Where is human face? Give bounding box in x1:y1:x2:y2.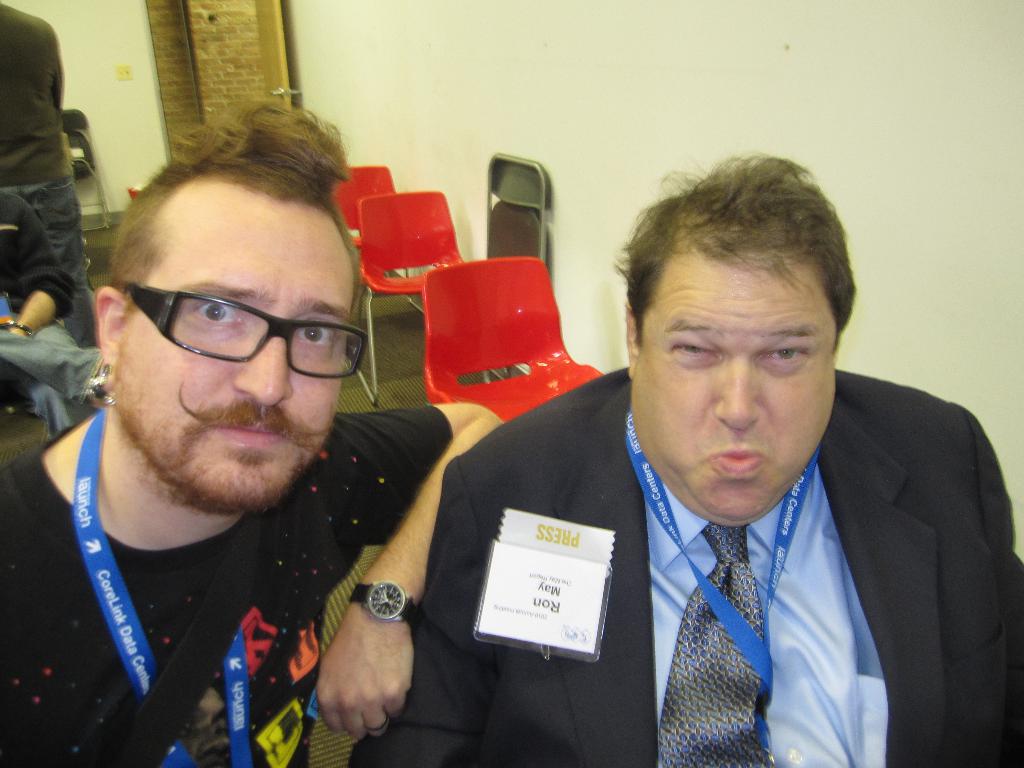
122:217:354:518.
